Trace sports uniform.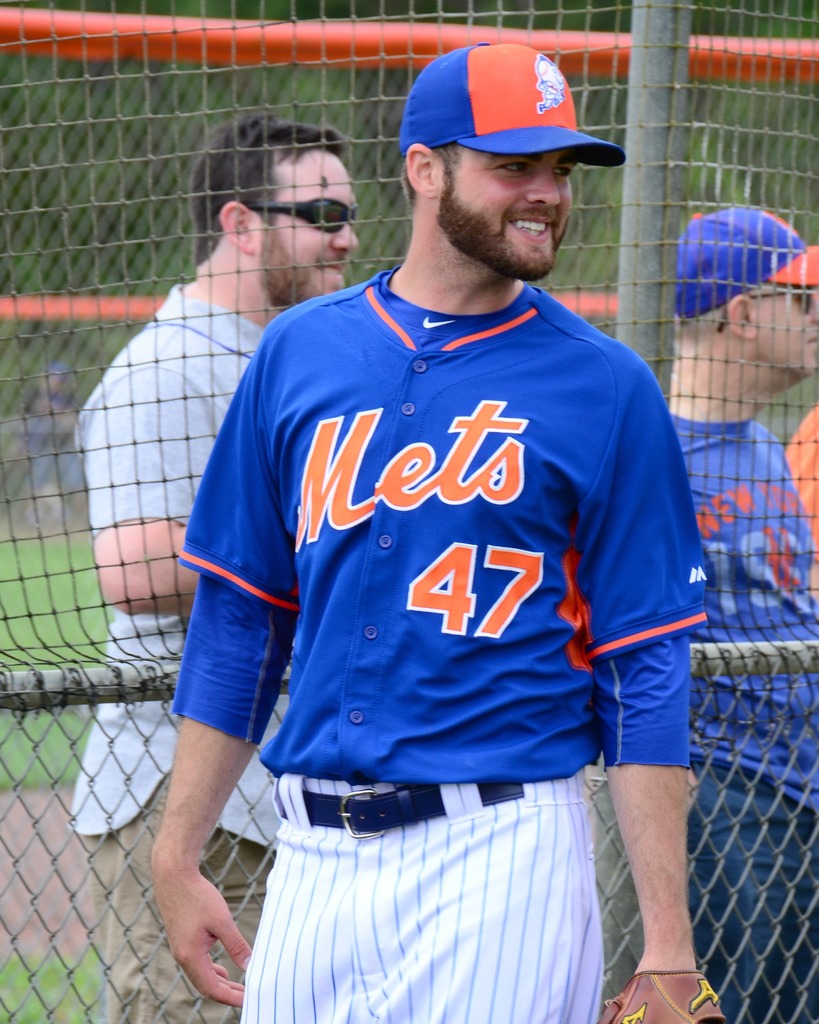
Traced to 669,402,818,825.
